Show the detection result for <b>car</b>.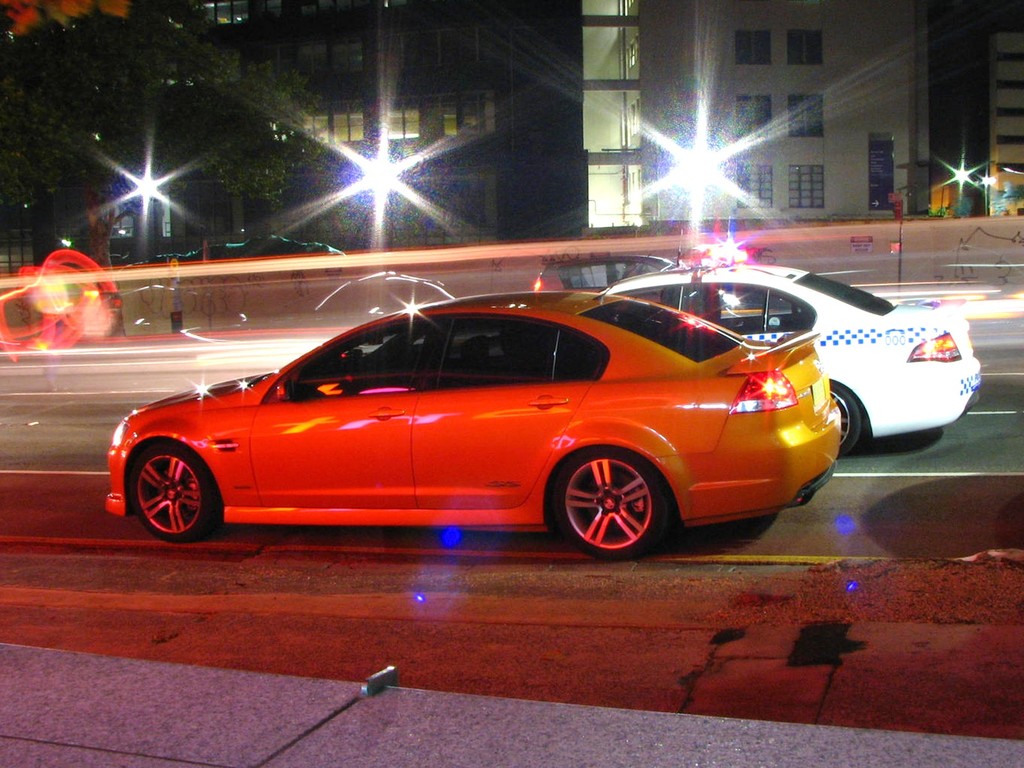
[103, 253, 844, 561].
